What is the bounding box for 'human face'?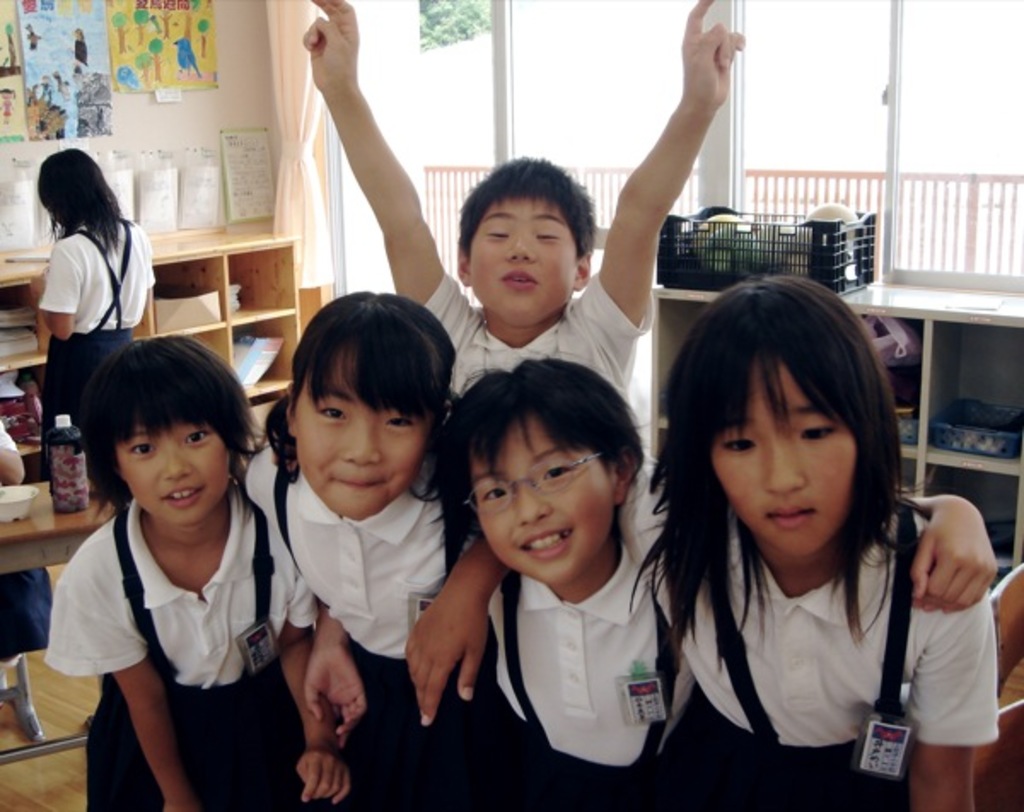
rect(114, 421, 232, 525).
